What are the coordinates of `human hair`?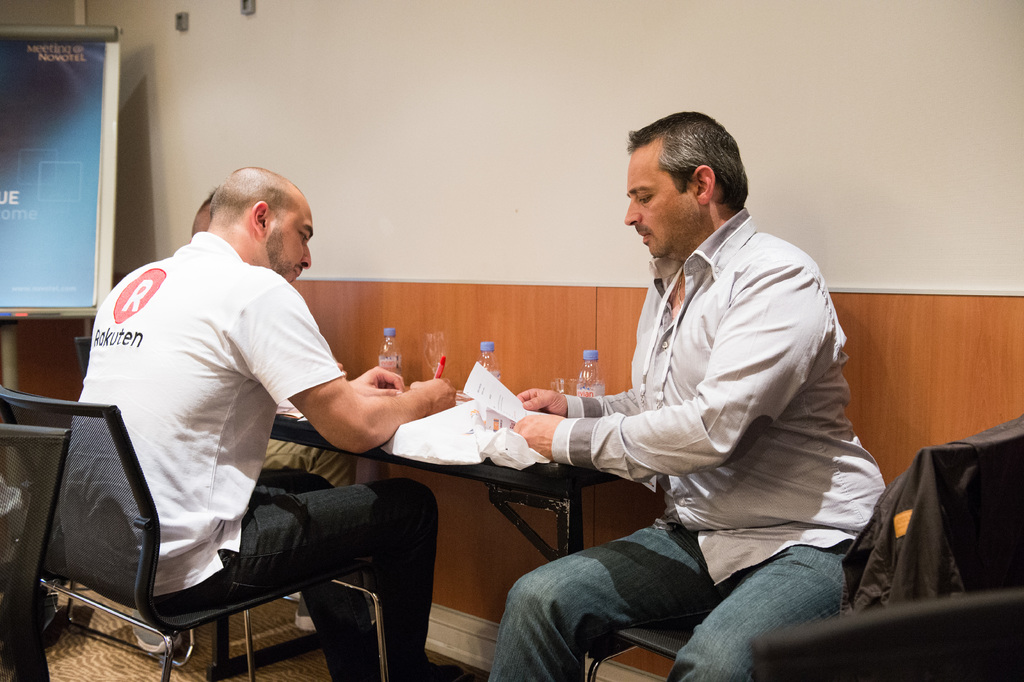
(x1=191, y1=187, x2=217, y2=240).
